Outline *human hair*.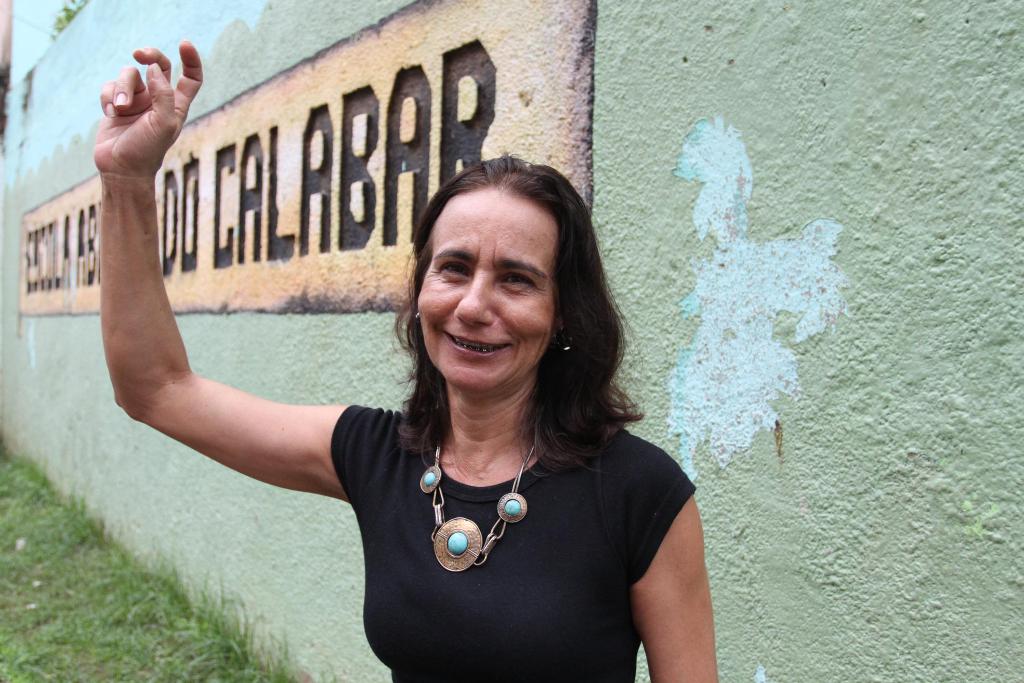
Outline: (385,149,627,511).
